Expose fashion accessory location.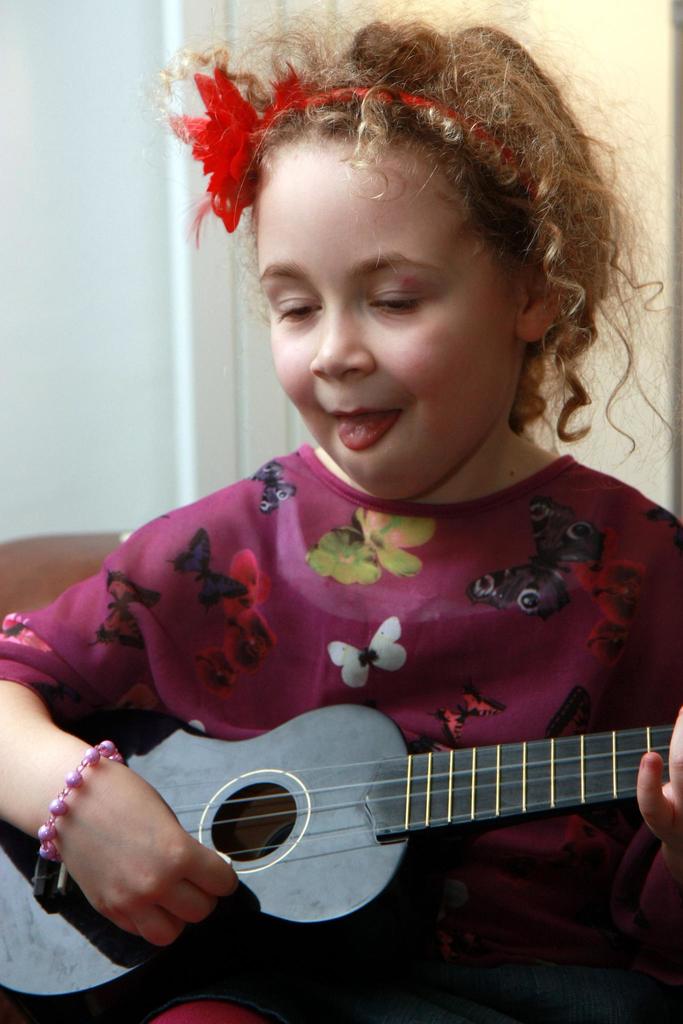
Exposed at box=[32, 734, 127, 860].
